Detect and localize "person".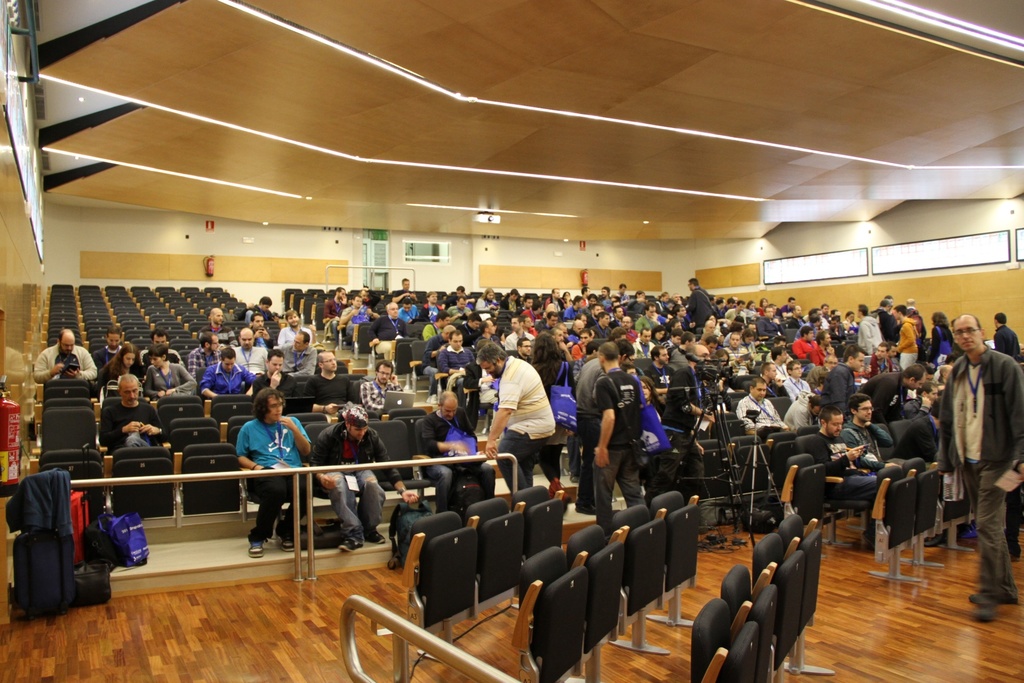
Localized at locate(409, 390, 492, 516).
